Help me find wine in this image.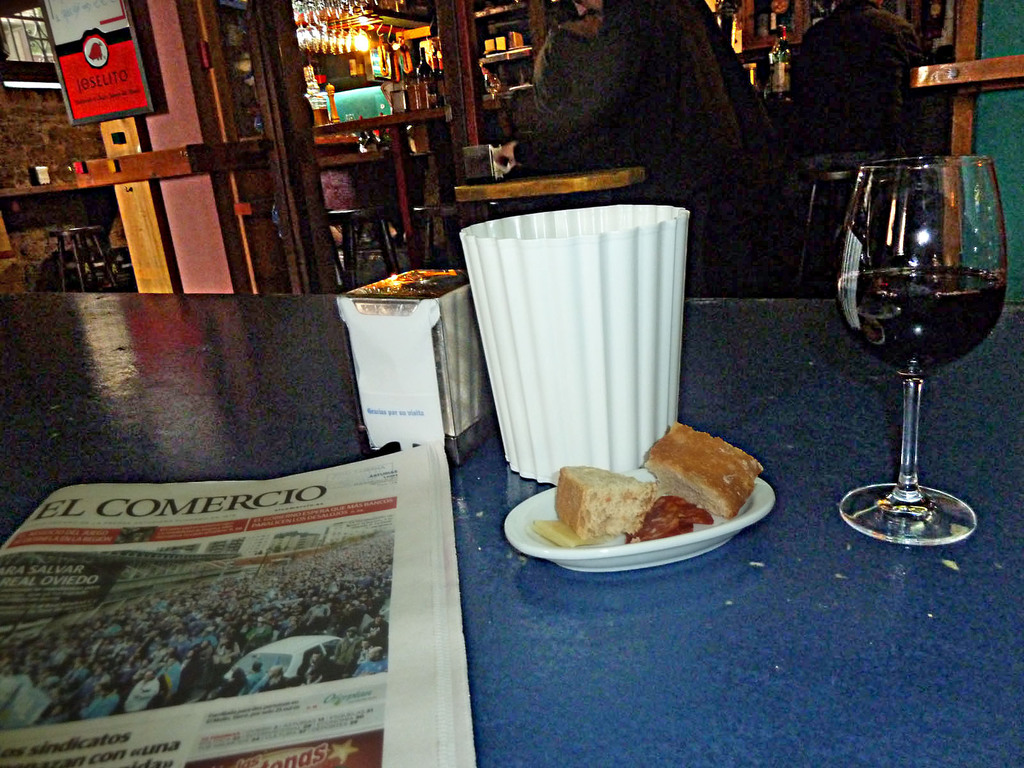
Found it: <region>821, 143, 1003, 549</region>.
